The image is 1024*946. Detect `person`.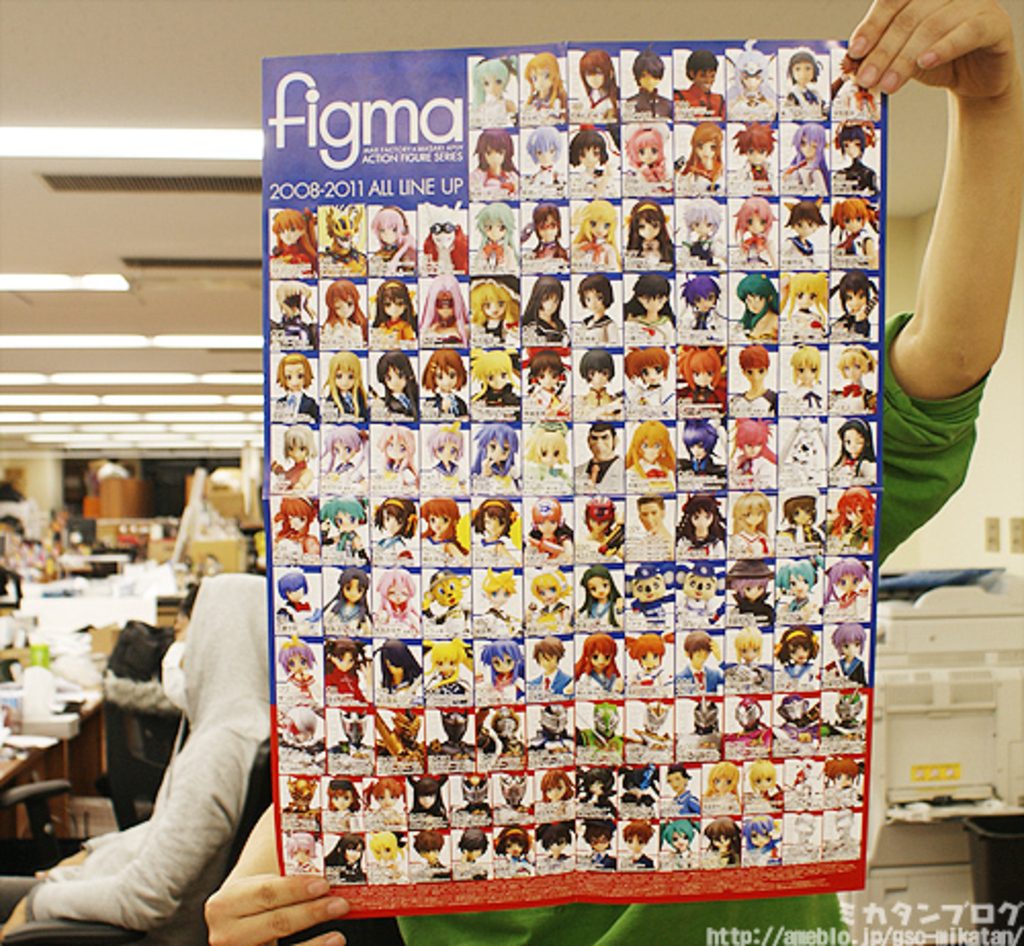
Detection: detection(682, 203, 731, 264).
